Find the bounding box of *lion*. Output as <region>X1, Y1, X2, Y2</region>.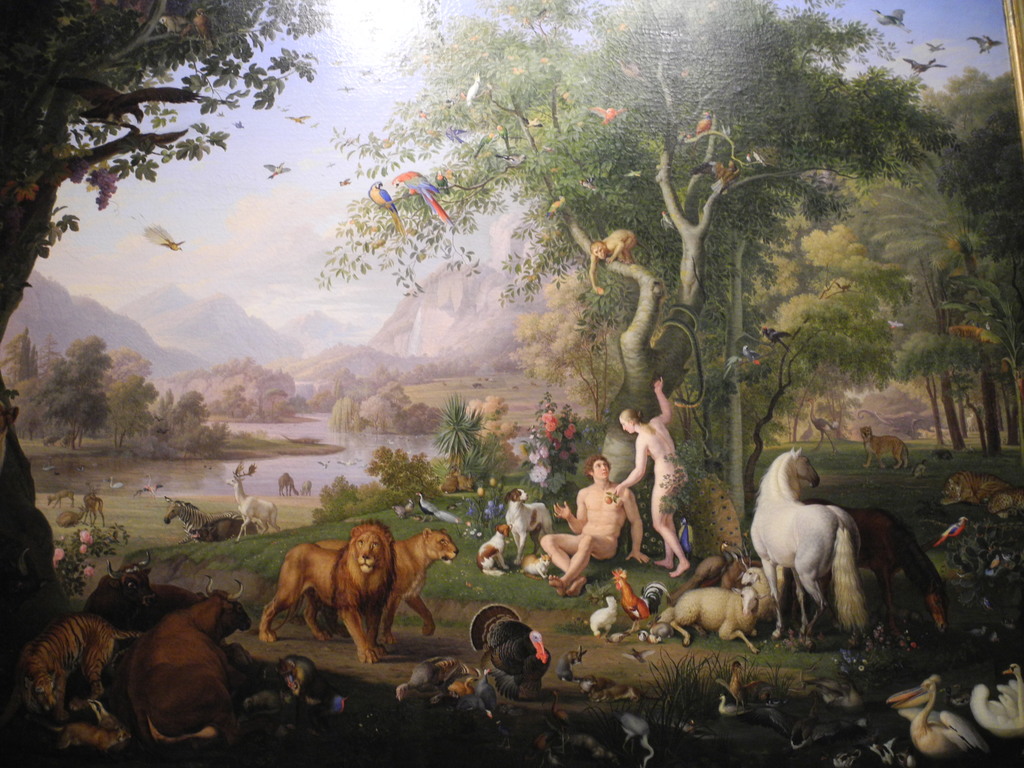
<region>259, 521, 397, 664</region>.
